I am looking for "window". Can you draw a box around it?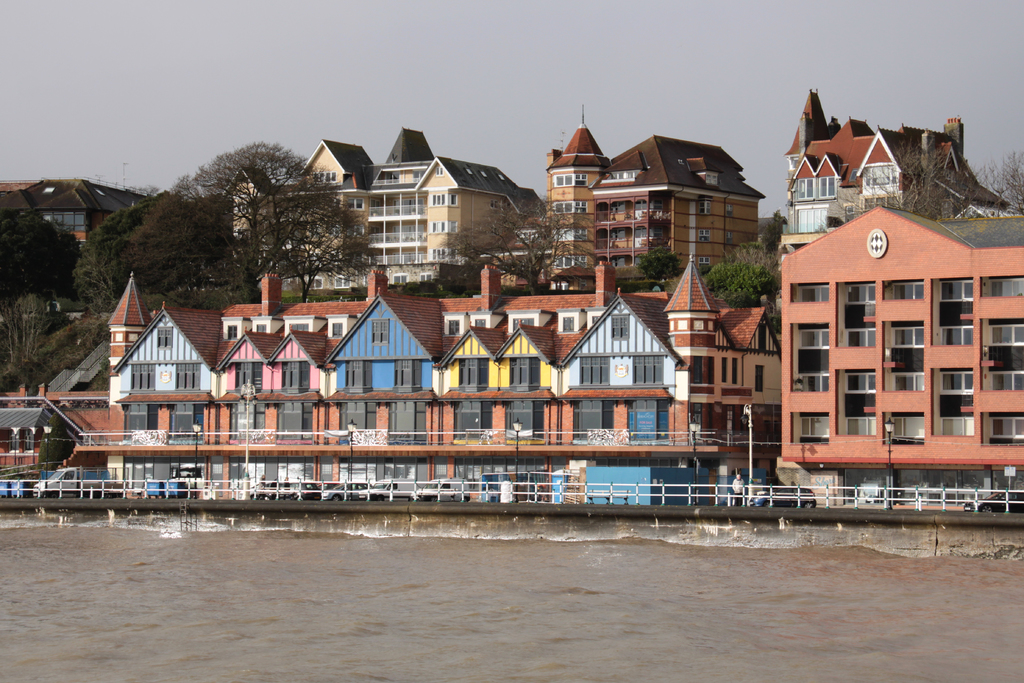
Sure, the bounding box is [610,315,630,341].
